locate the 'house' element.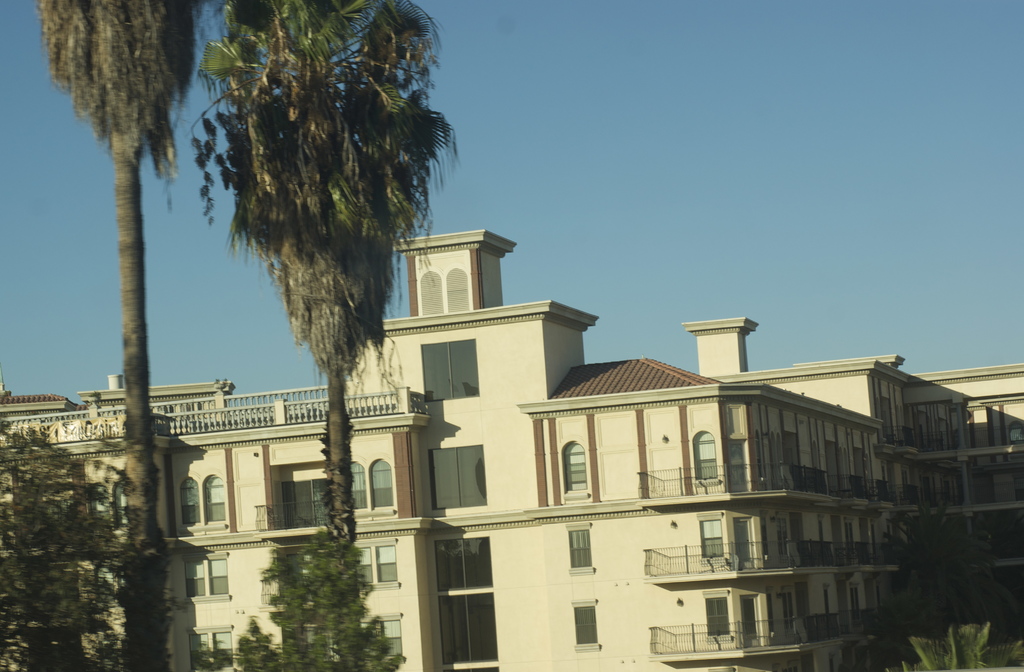
Element bbox: crop(325, 380, 439, 671).
